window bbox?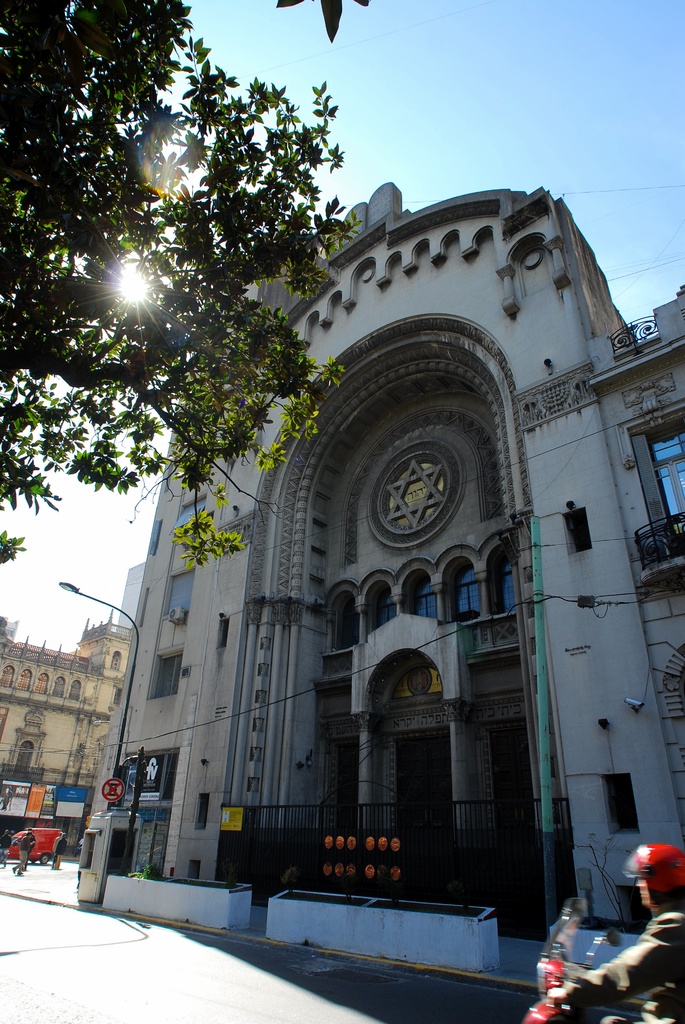
(left=632, top=412, right=684, bottom=522)
